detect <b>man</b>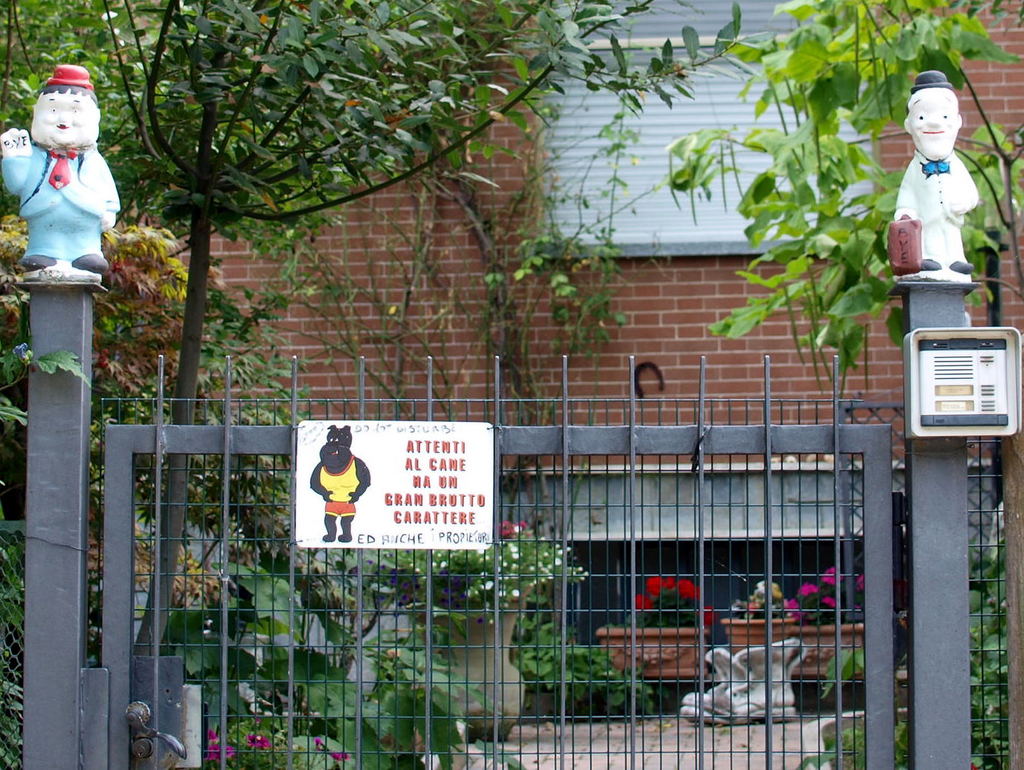
box=[1, 65, 120, 275]
